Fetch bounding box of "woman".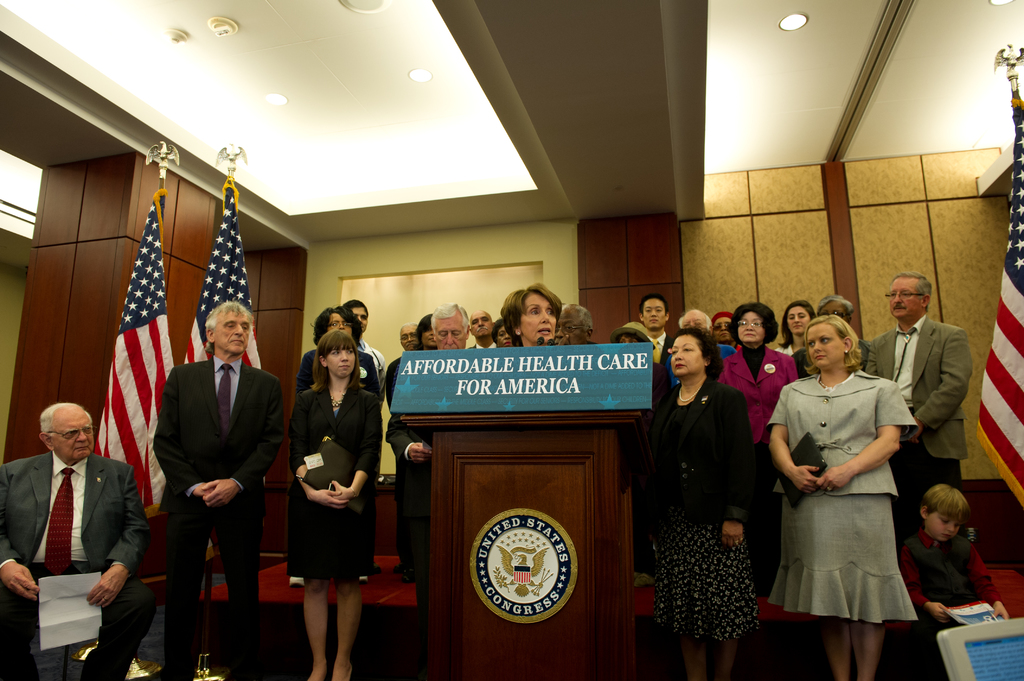
Bbox: x1=490, y1=319, x2=514, y2=348.
